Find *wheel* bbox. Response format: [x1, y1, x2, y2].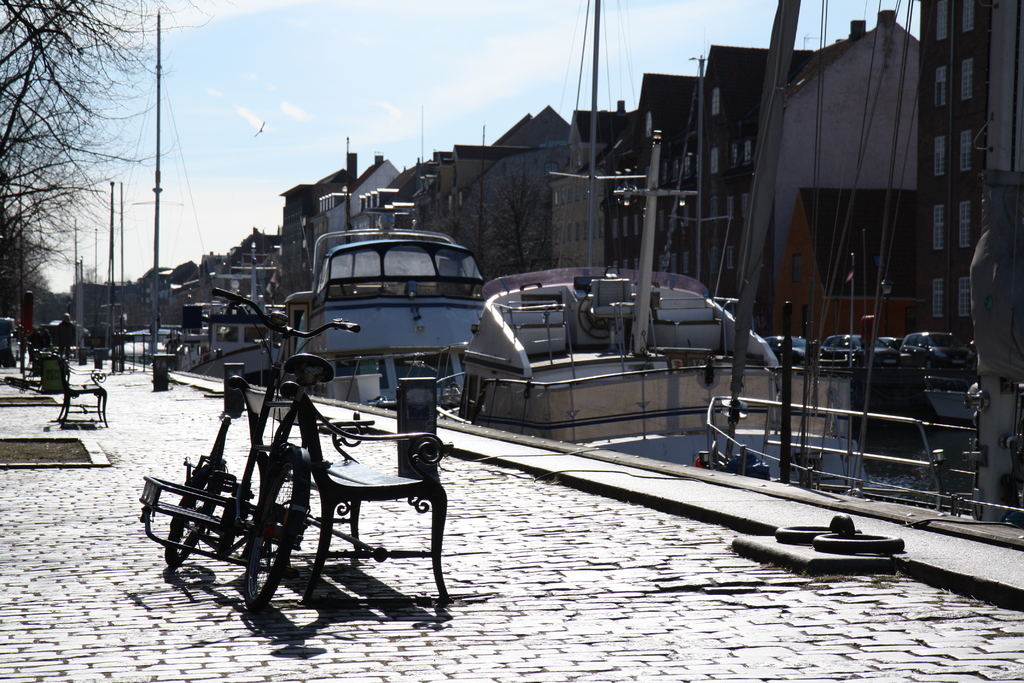
[164, 462, 219, 567].
